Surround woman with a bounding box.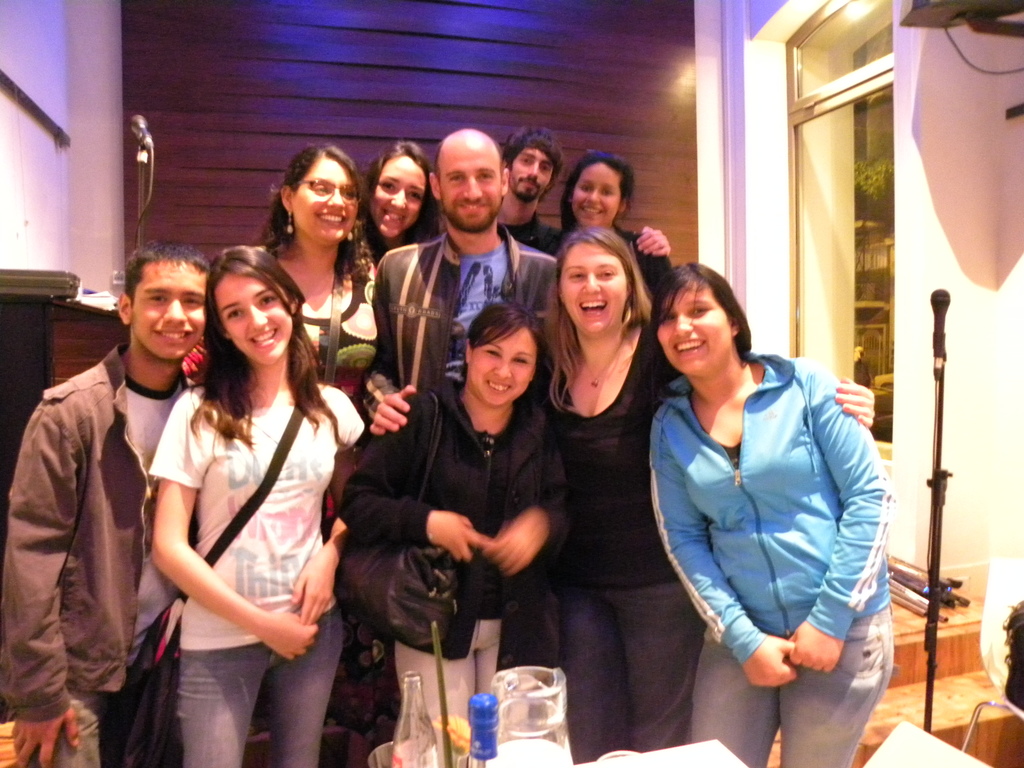
[x1=545, y1=142, x2=683, y2=305].
